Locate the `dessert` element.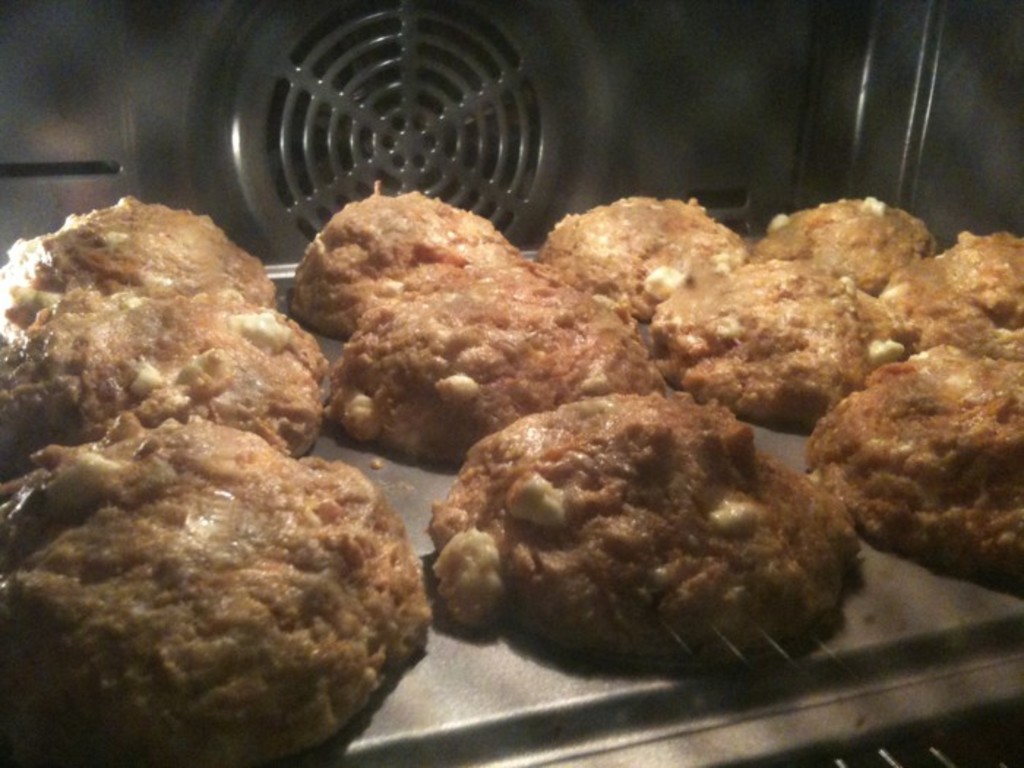
Element bbox: box(312, 246, 657, 470).
